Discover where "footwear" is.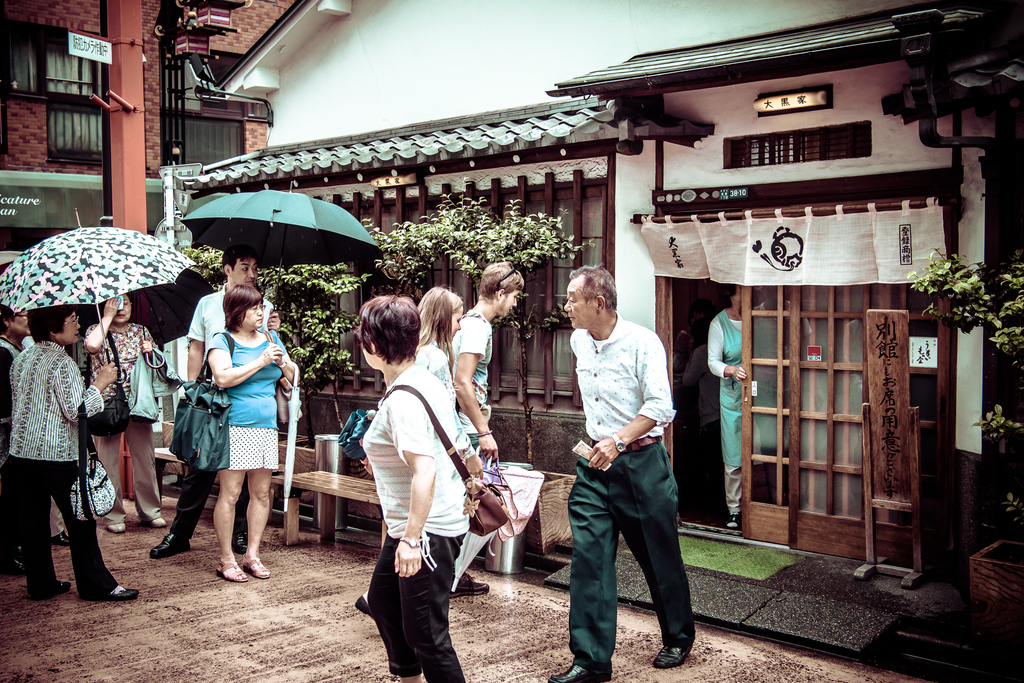
Discovered at Rect(241, 551, 274, 577).
